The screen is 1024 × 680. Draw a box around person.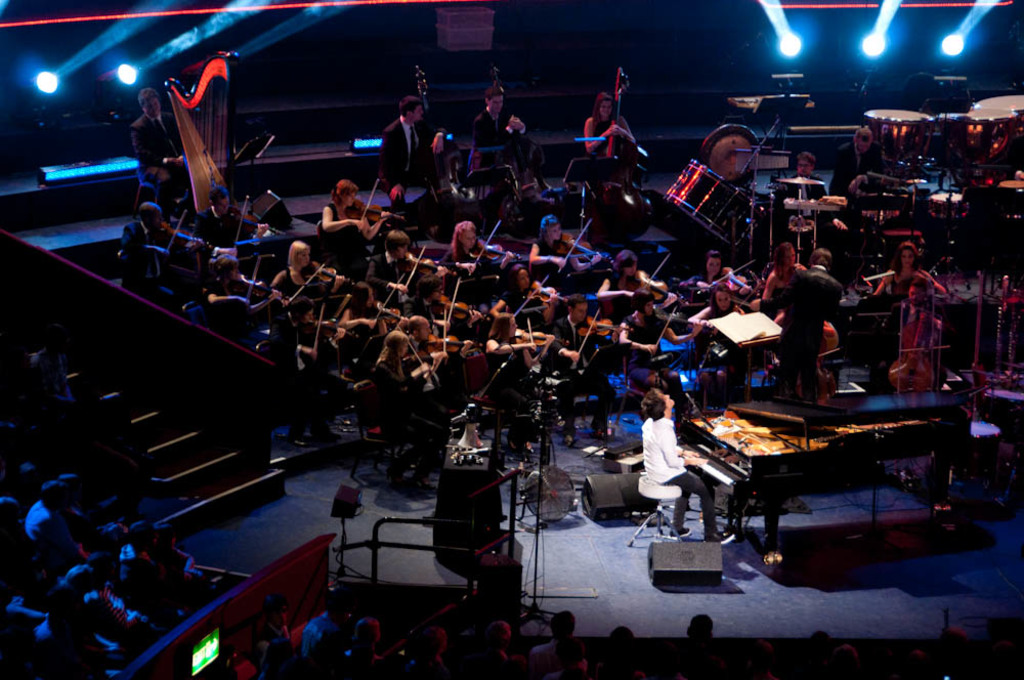
[x1=199, y1=257, x2=265, y2=348].
